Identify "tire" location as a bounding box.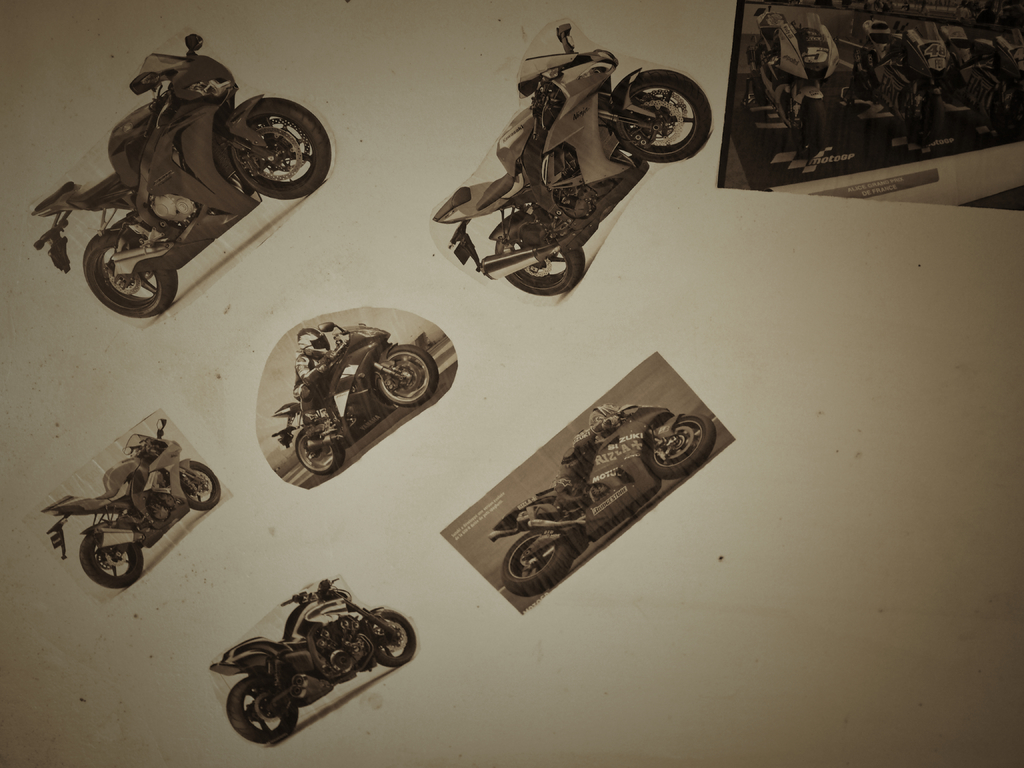
{"left": 795, "top": 101, "right": 827, "bottom": 157}.
